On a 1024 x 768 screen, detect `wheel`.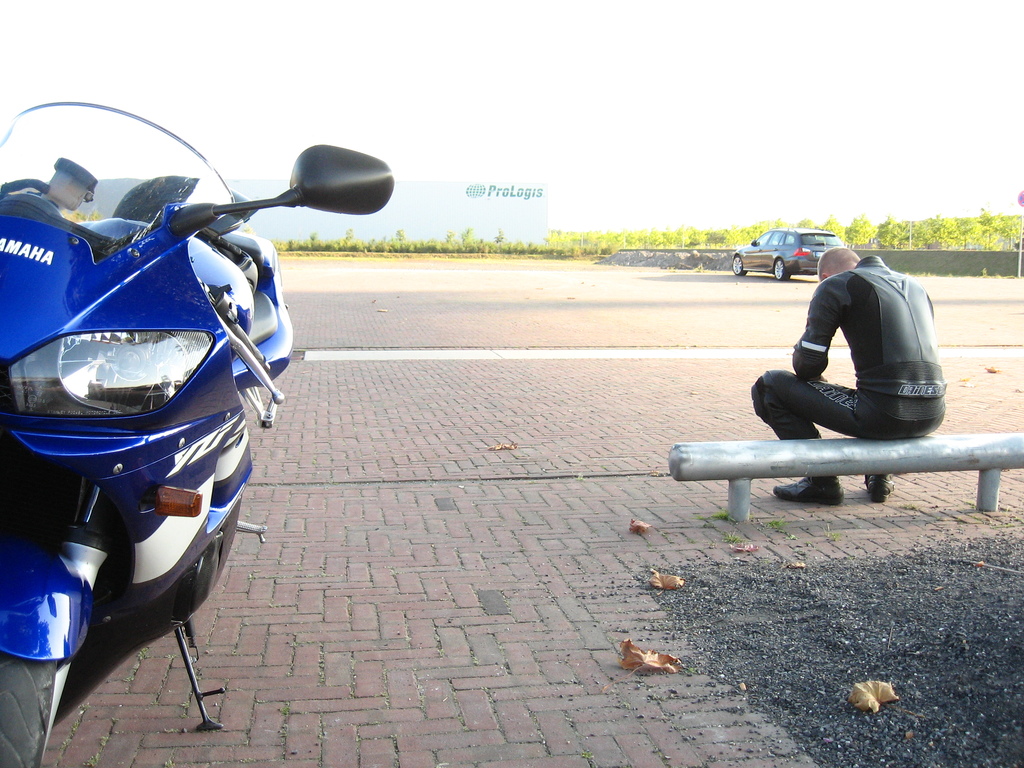
0:645:61:767.
